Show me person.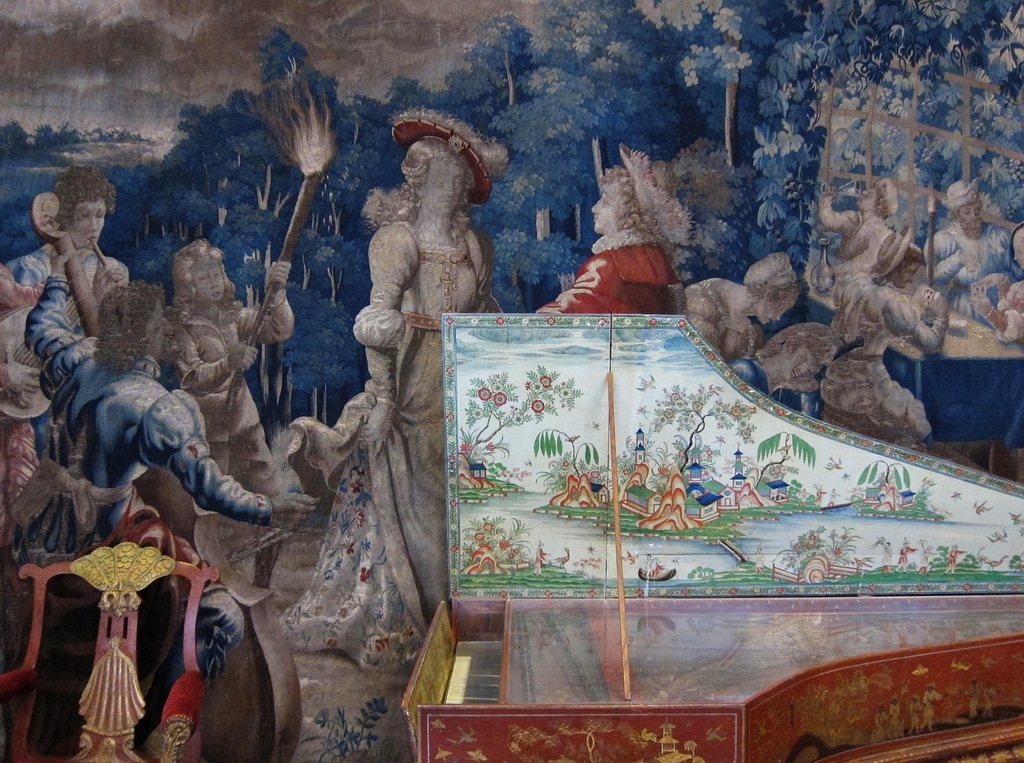
person is here: rect(0, 164, 131, 461).
